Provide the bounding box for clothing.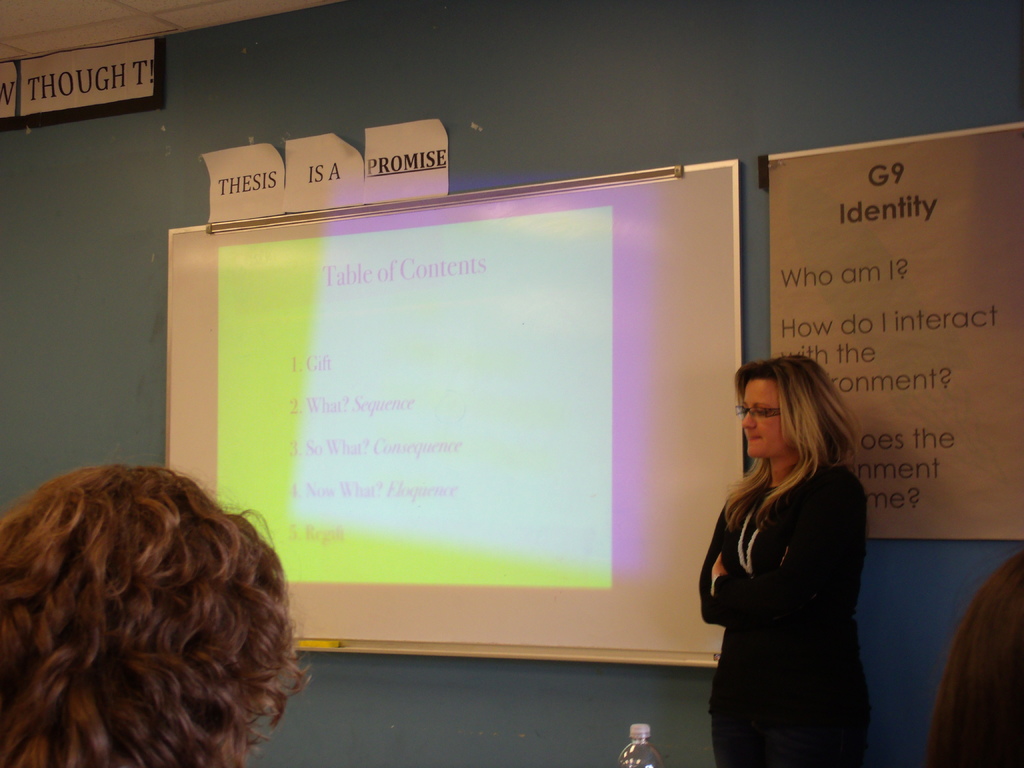
left=696, top=427, right=886, bottom=732.
